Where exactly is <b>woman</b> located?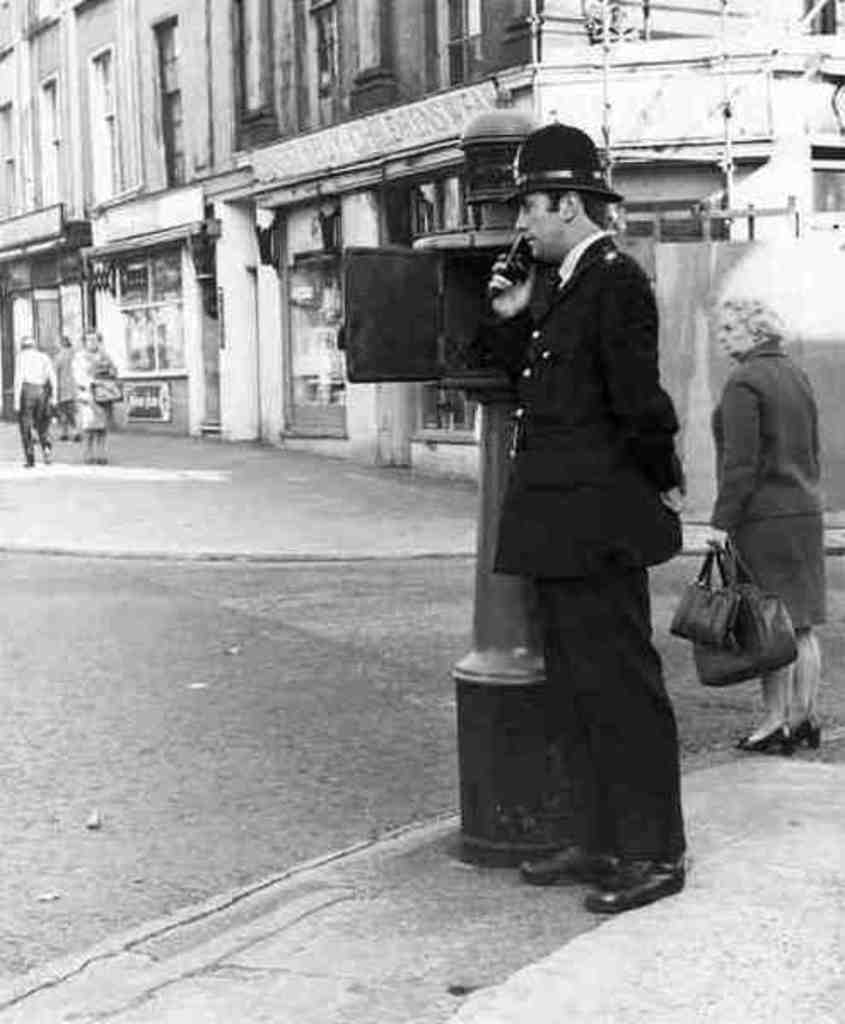
Its bounding box is [x1=703, y1=268, x2=838, y2=647].
